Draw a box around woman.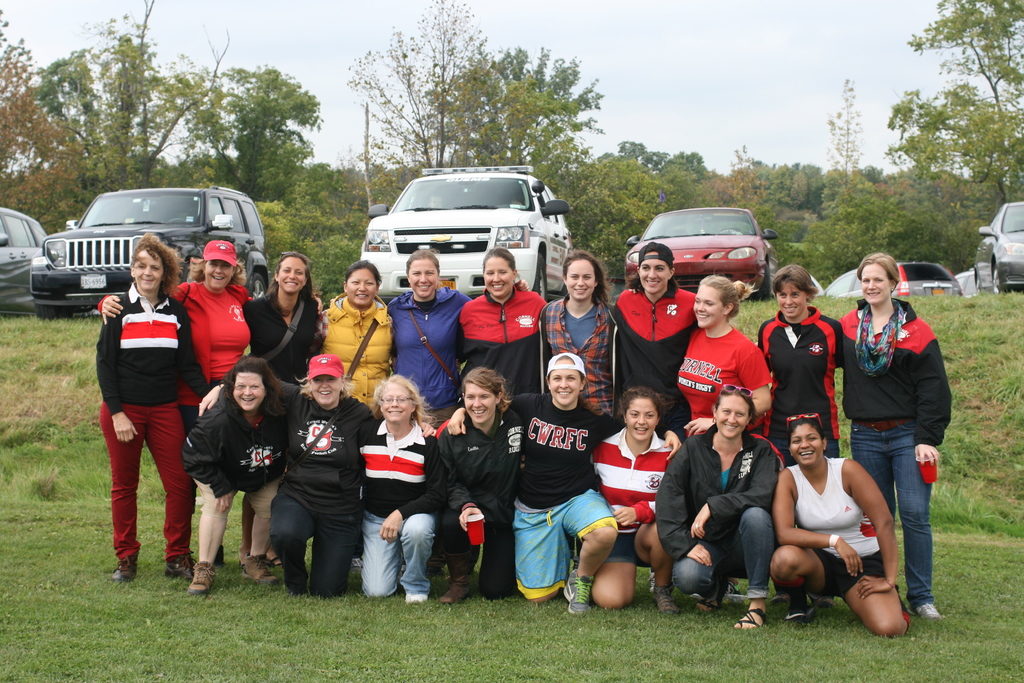
438 340 682 607.
